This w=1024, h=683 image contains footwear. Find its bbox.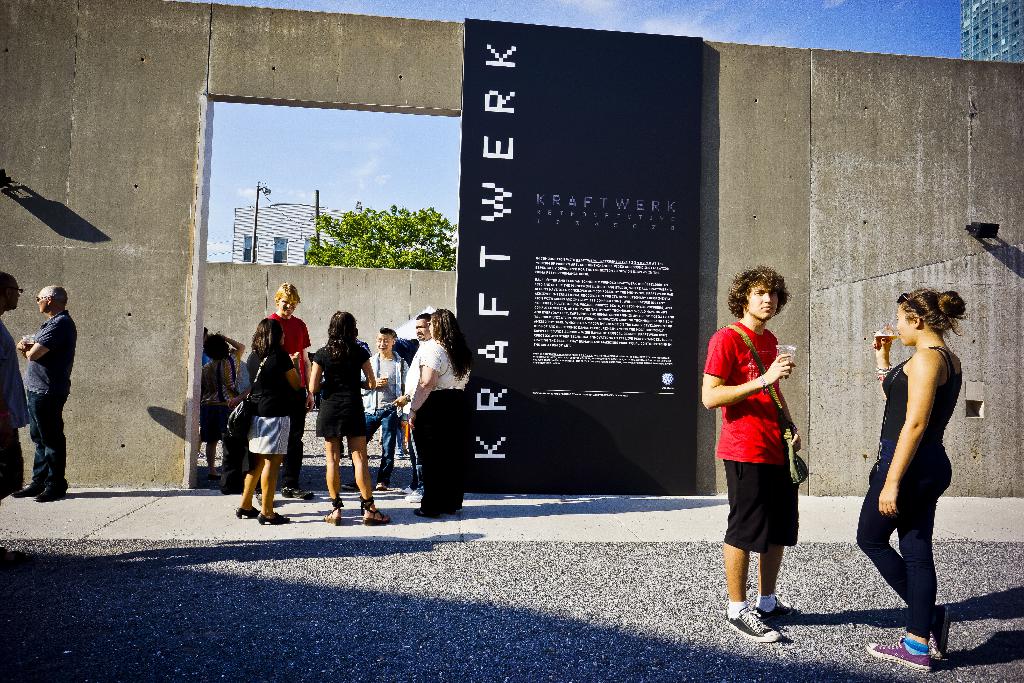
left=725, top=607, right=779, bottom=641.
